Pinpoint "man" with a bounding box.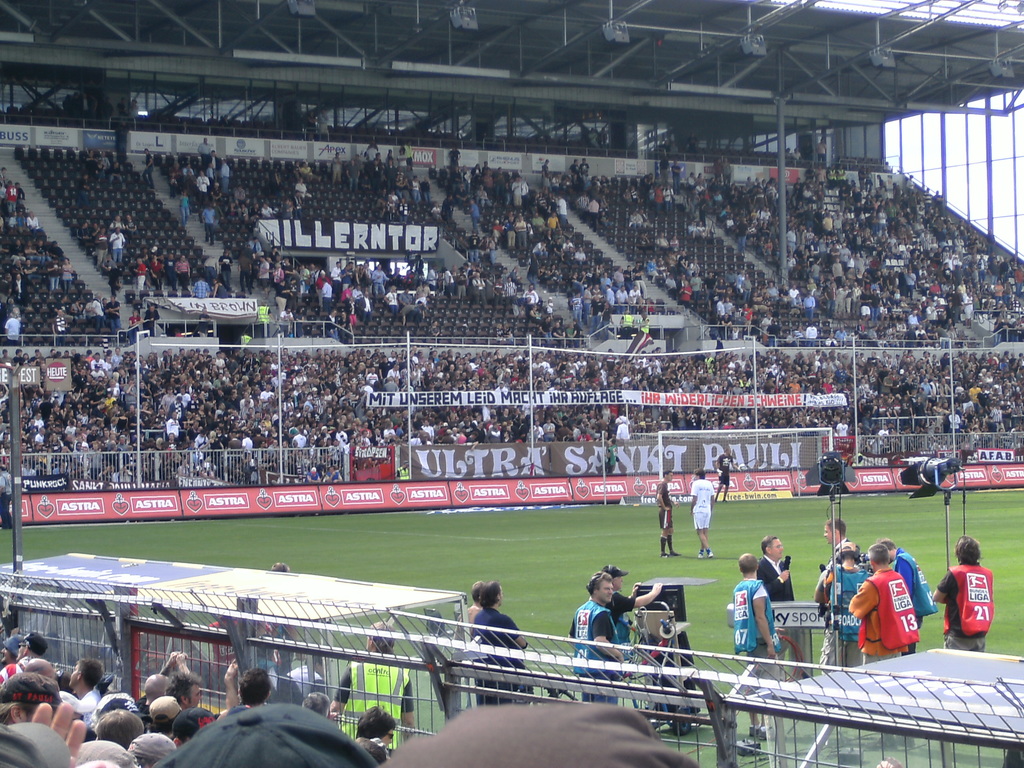
[left=755, top=538, right=796, bottom=662].
